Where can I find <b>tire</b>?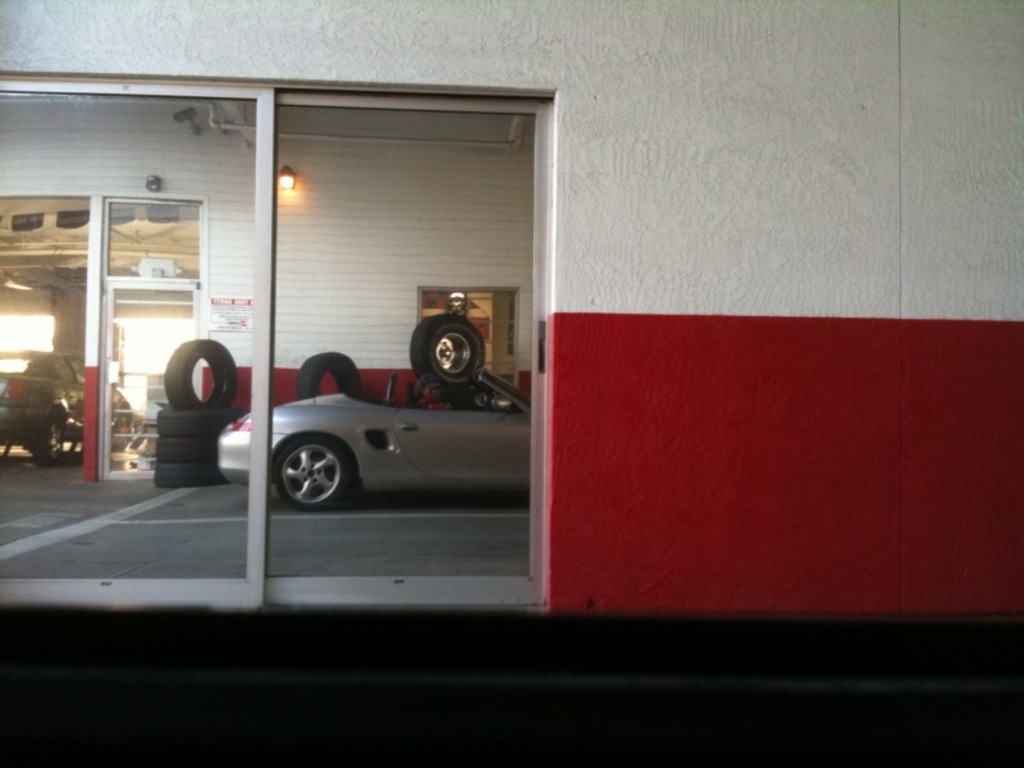
You can find it at select_region(155, 438, 216, 460).
